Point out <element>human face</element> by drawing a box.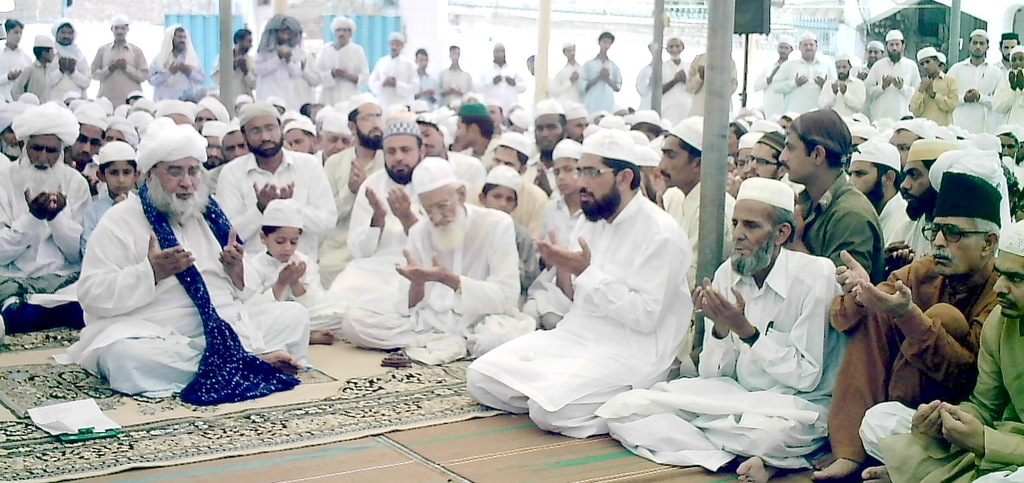
[left=919, top=60, right=936, bottom=74].
